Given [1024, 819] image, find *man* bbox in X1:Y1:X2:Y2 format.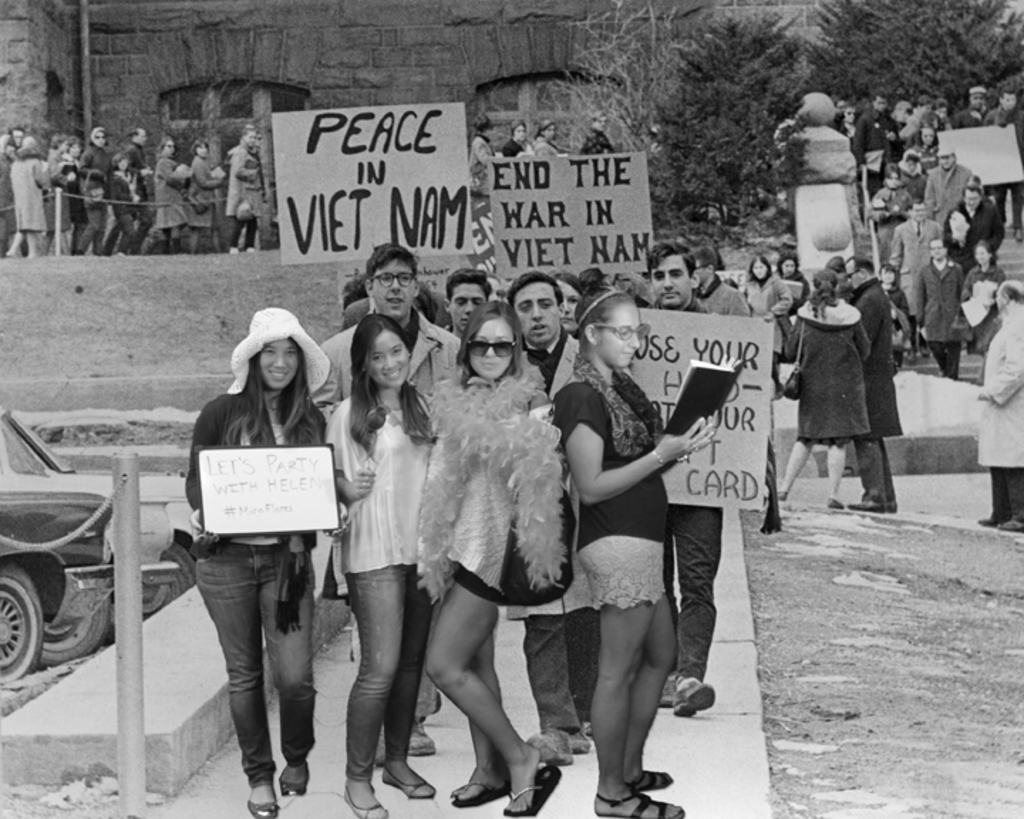
907:239:966:382.
